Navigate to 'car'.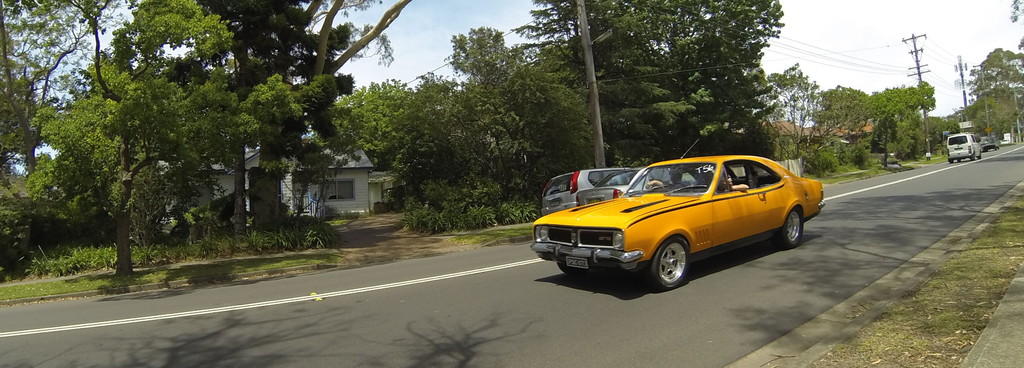
Navigation target: 524:146:822:289.
